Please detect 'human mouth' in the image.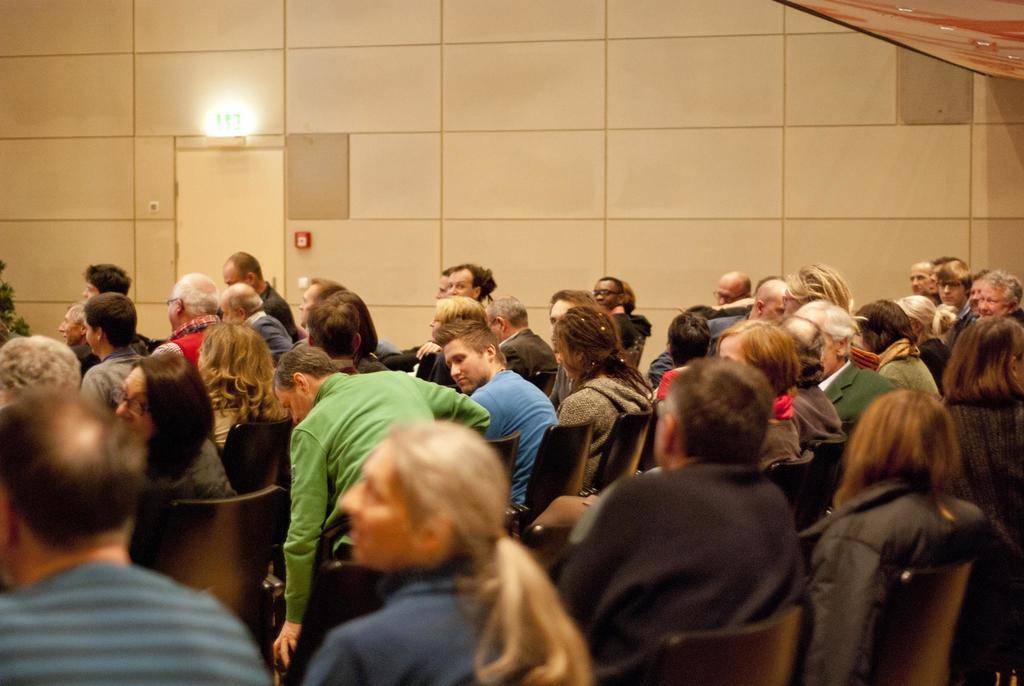
BBox(942, 295, 954, 302).
